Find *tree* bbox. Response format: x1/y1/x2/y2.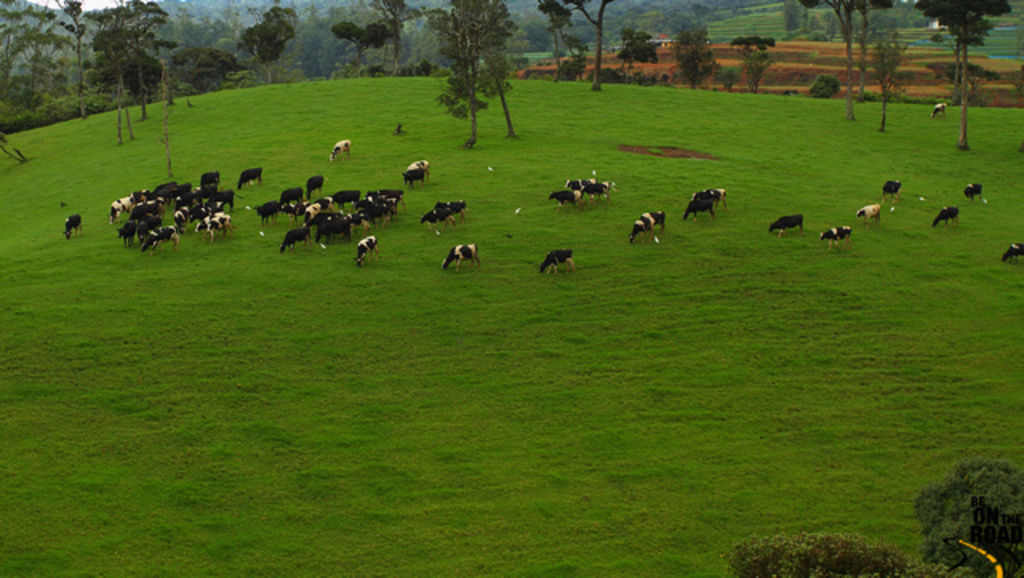
618/32/658/74.
